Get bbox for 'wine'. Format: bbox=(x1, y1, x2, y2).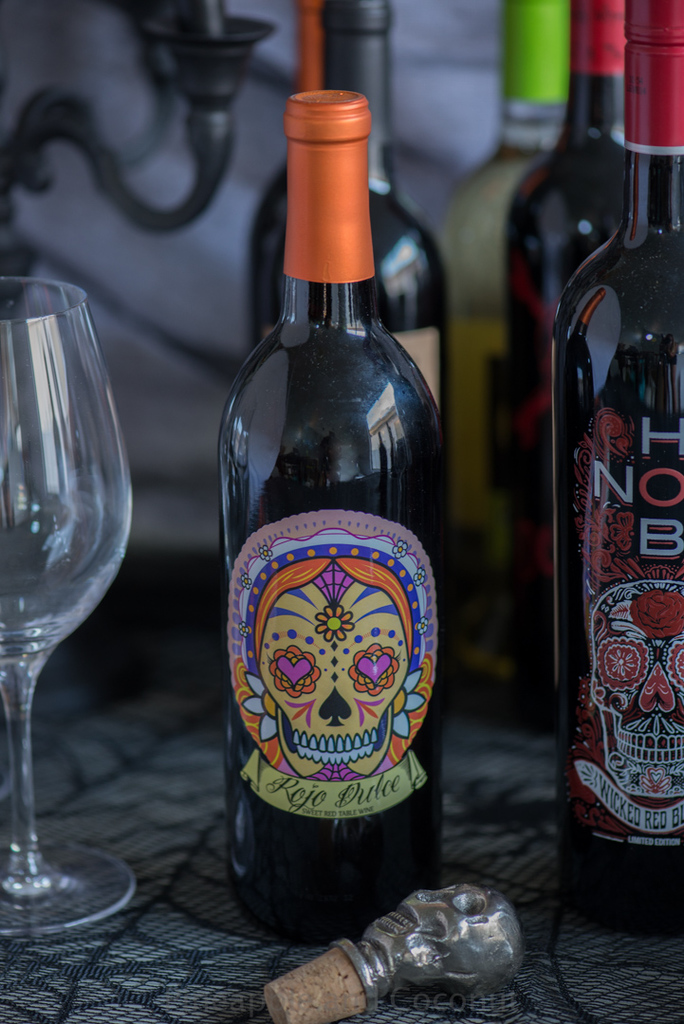
bbox=(261, 0, 439, 414).
